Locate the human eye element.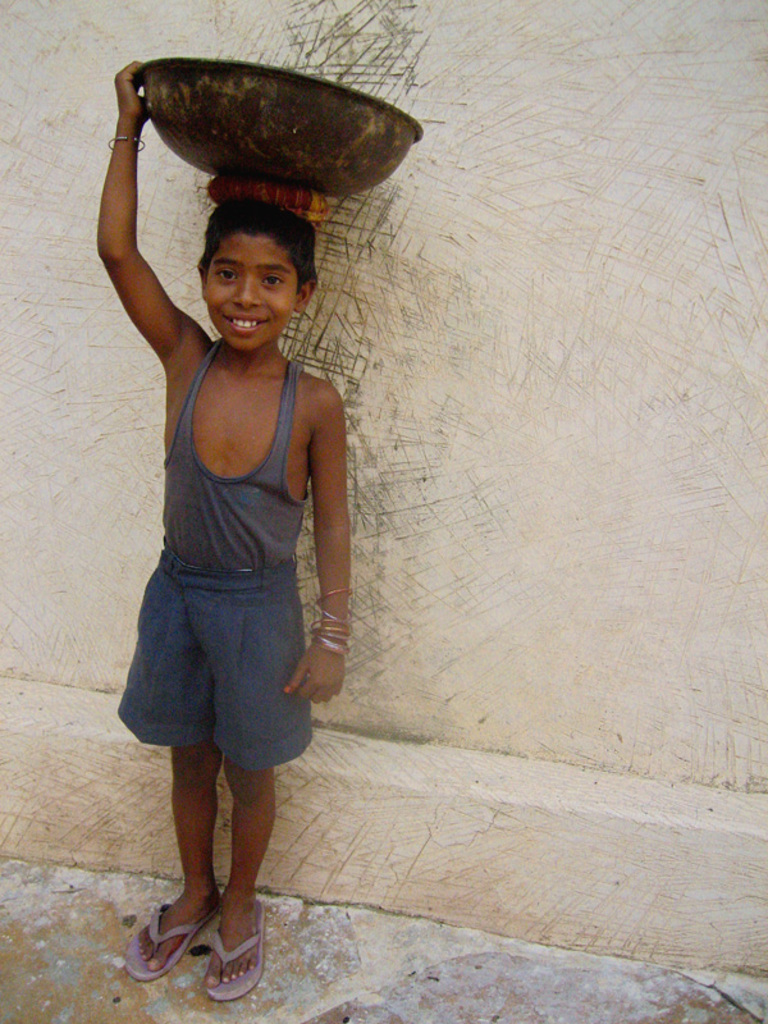
Element bbox: (x1=260, y1=270, x2=284, y2=292).
